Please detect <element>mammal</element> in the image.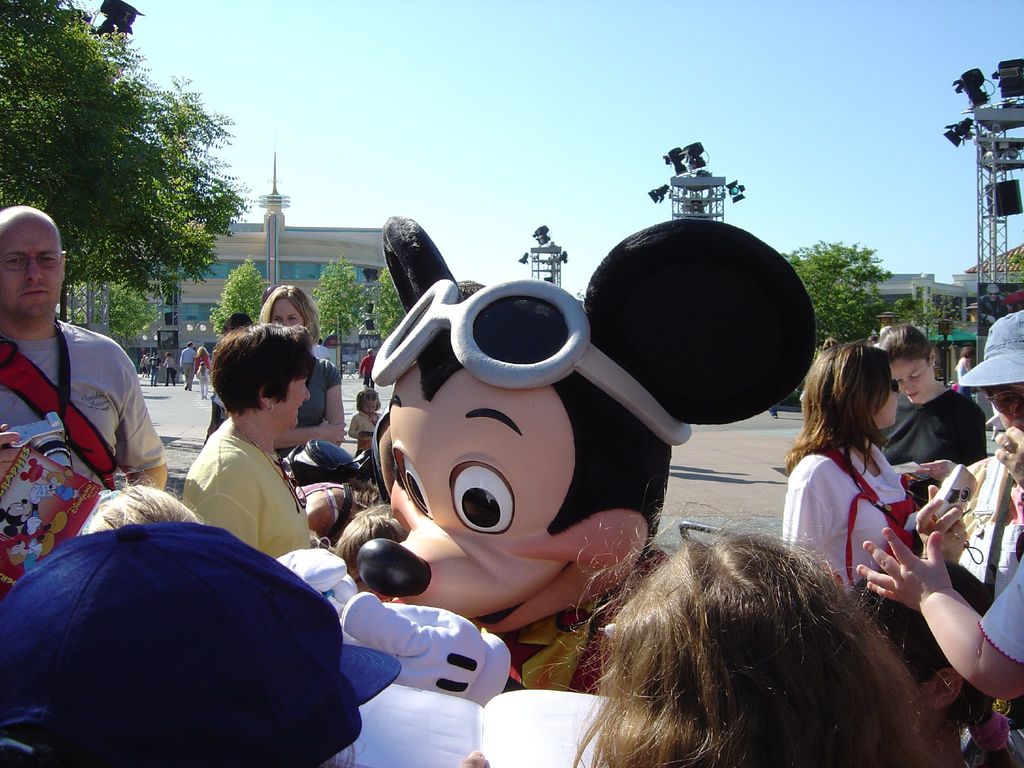
bbox=(257, 285, 348, 461).
